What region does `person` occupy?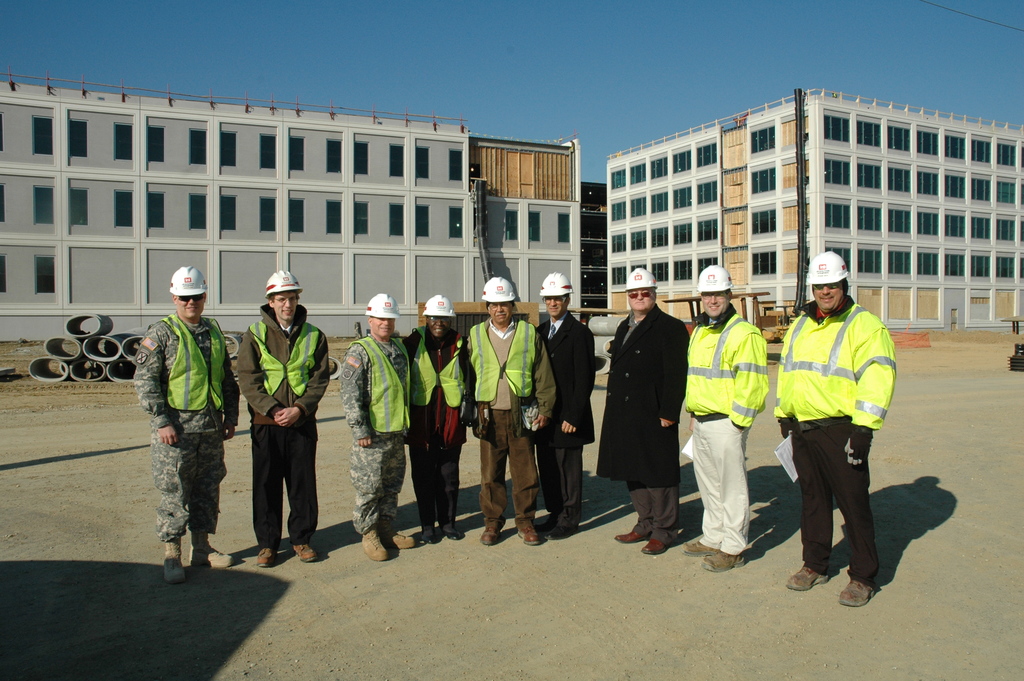
[457, 275, 557, 548].
